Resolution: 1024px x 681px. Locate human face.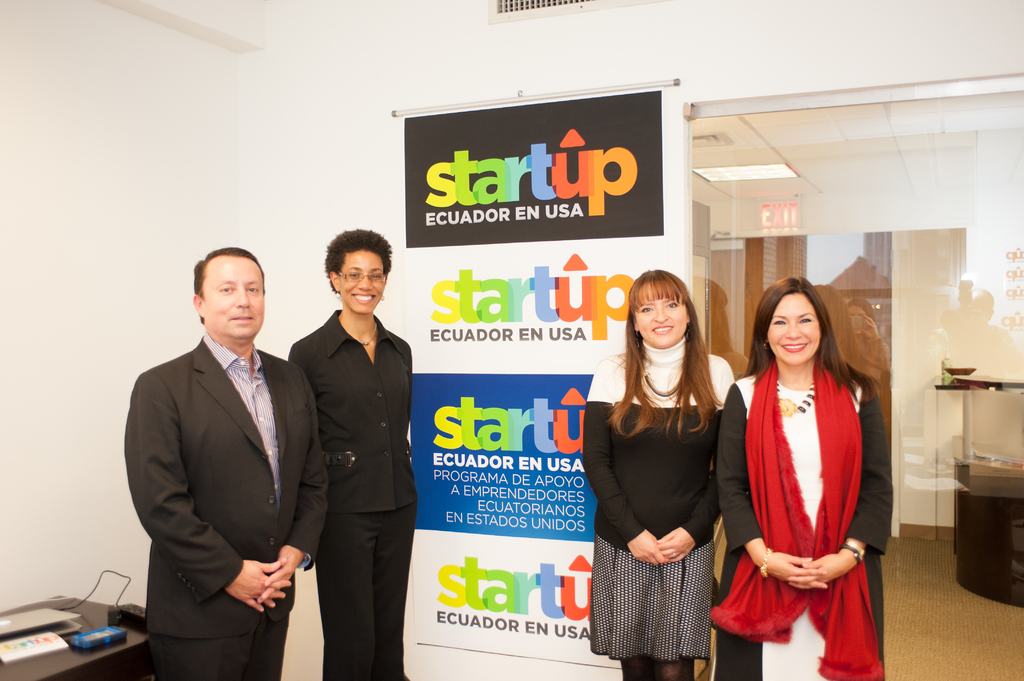
(636, 294, 691, 356).
